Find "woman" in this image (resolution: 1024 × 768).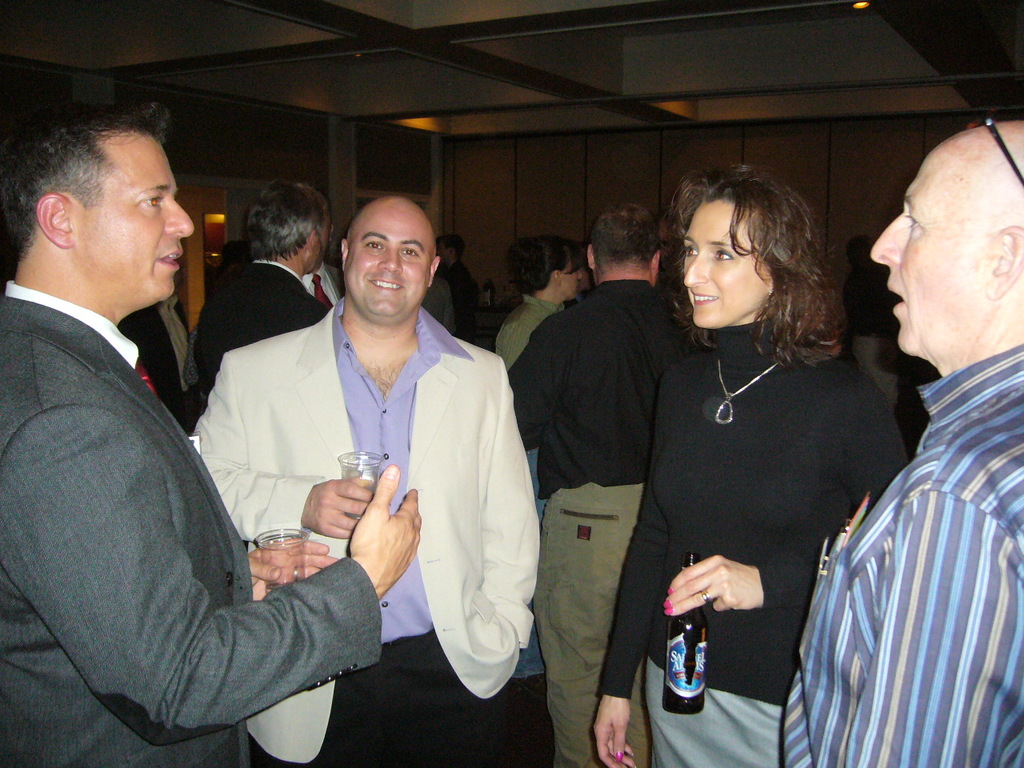
(494,234,591,685).
